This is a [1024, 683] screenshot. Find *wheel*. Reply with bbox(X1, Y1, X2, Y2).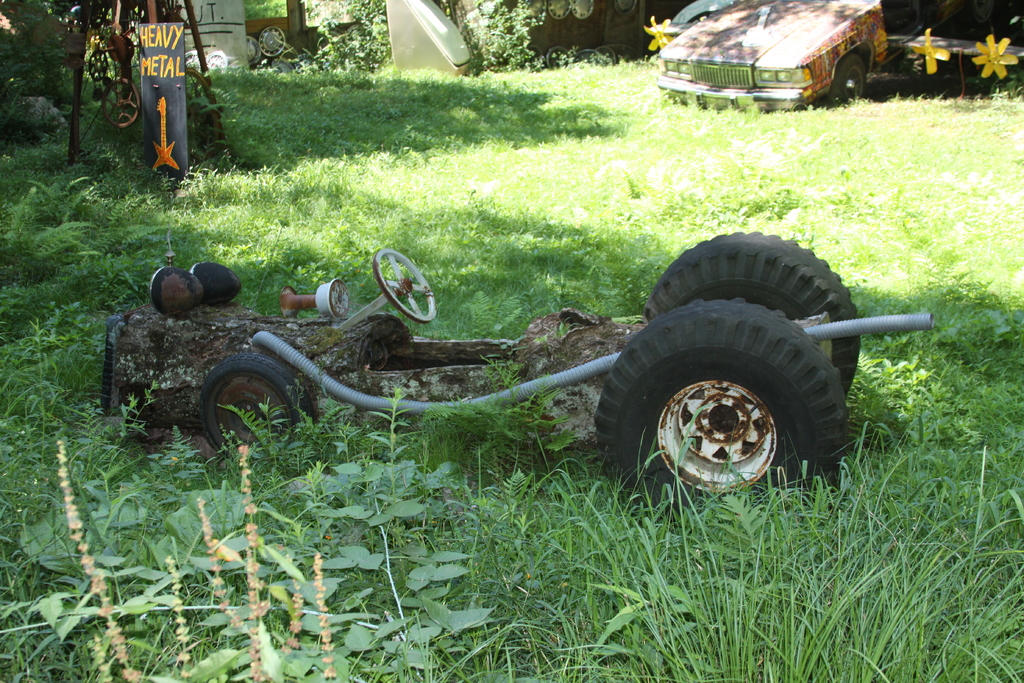
bbox(373, 247, 438, 327).
